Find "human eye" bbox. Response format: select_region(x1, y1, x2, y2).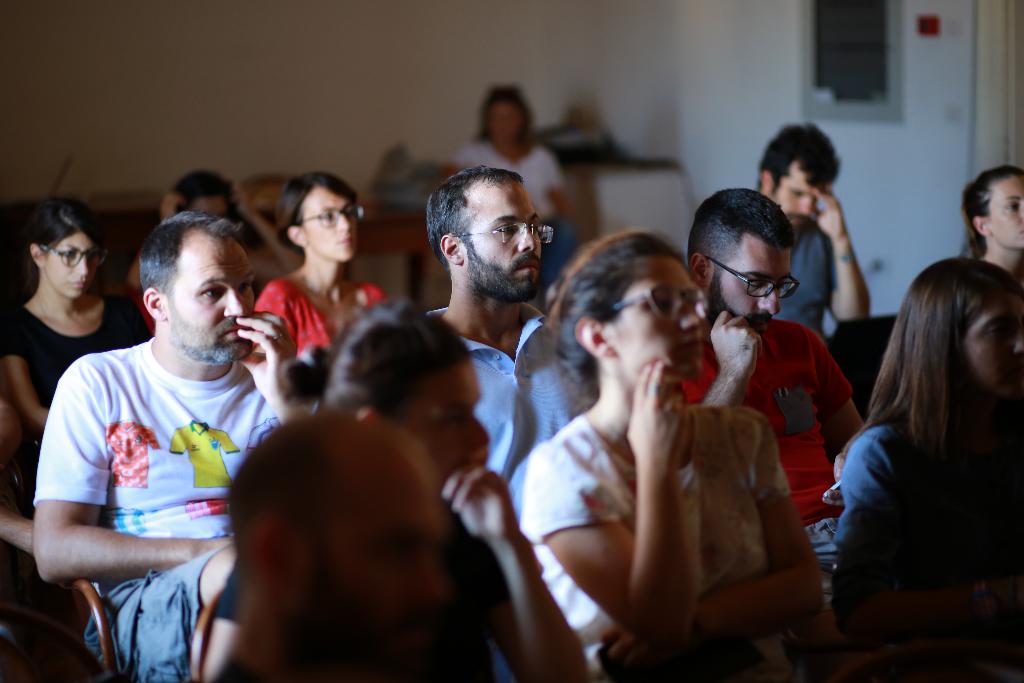
select_region(988, 322, 1008, 338).
